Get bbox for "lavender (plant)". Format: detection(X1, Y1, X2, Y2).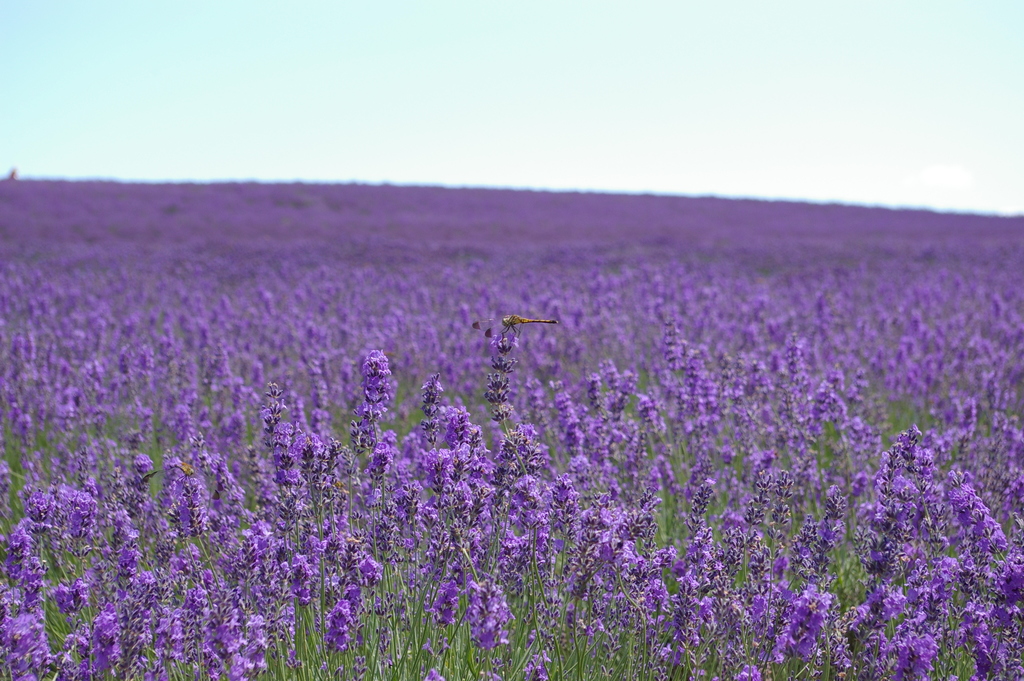
detection(241, 611, 268, 680).
